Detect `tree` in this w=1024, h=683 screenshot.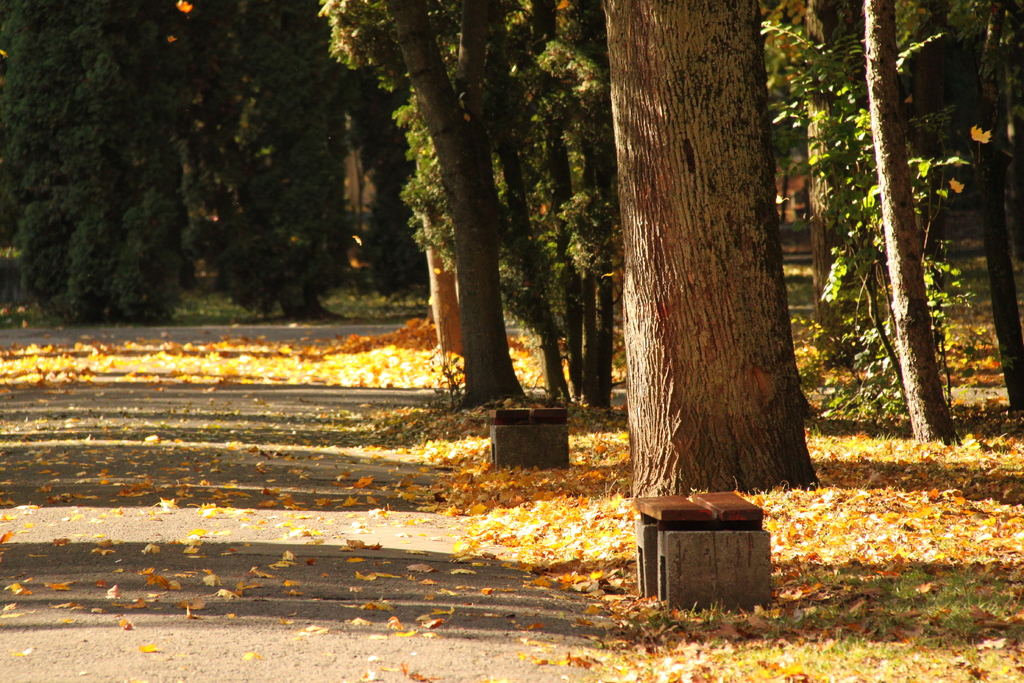
Detection: bbox=[362, 0, 550, 425].
